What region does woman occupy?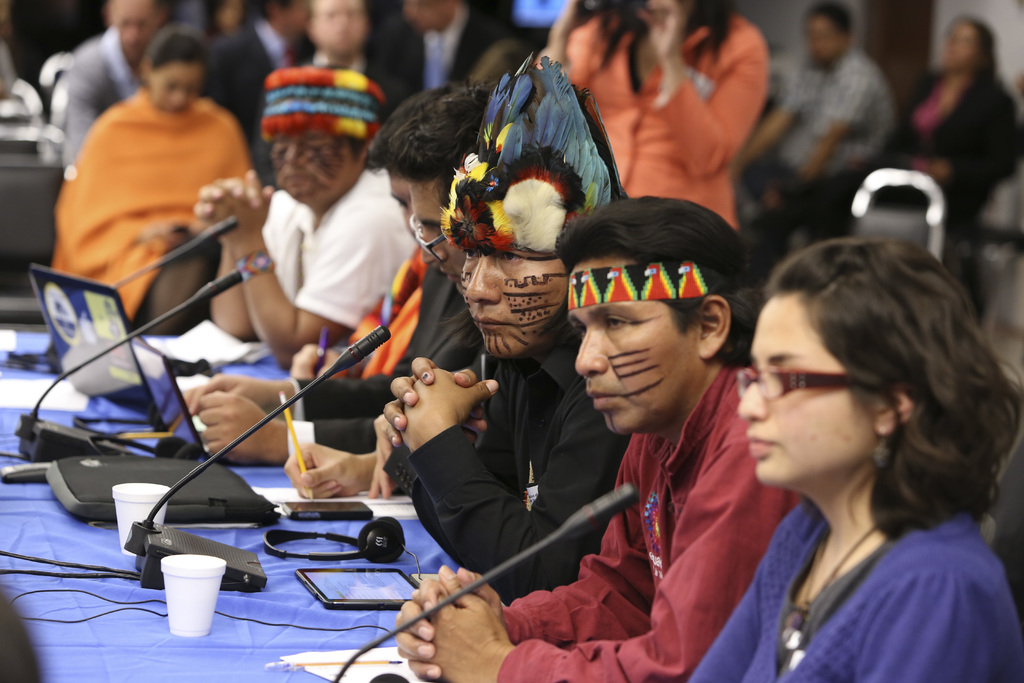
x1=52 y1=27 x2=254 y2=318.
